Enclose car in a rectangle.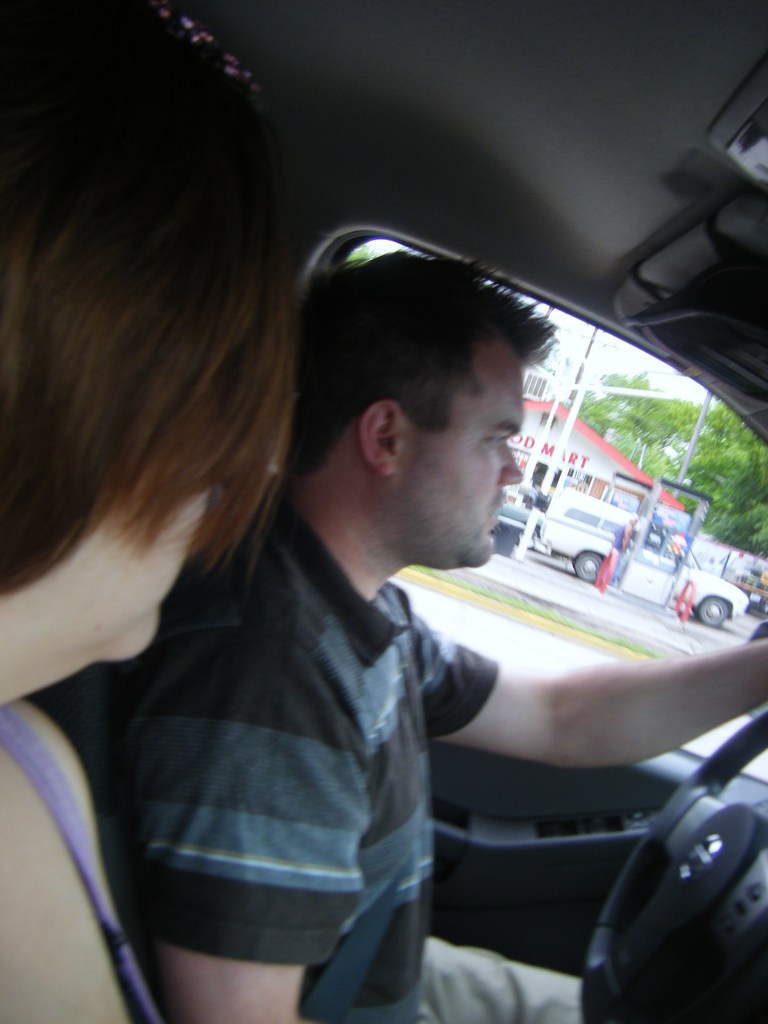
BBox(0, 0, 767, 1023).
